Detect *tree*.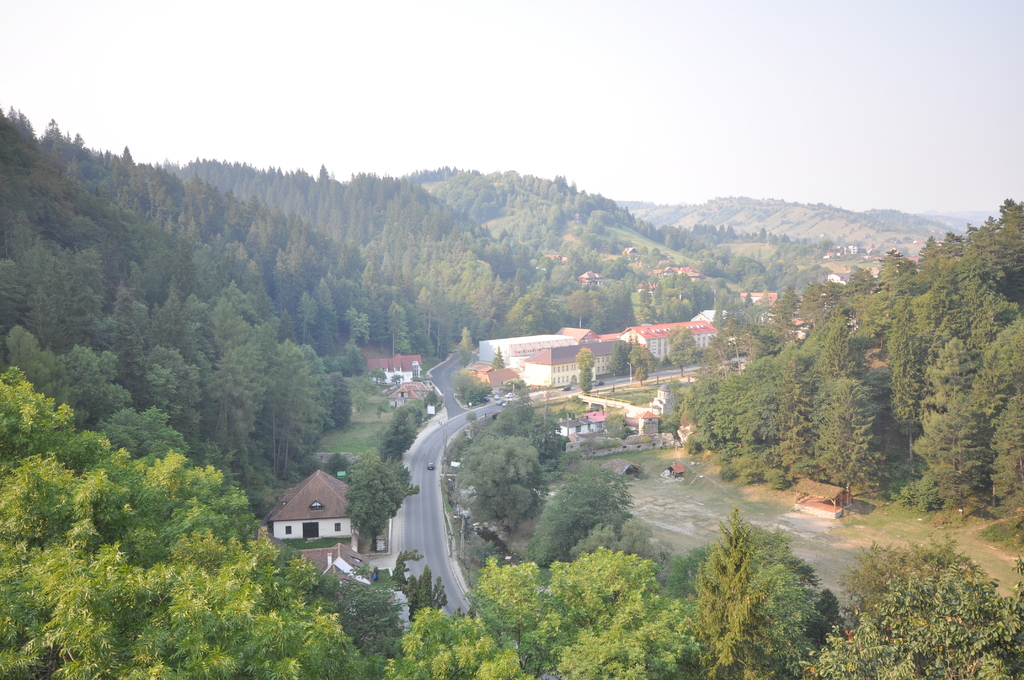
Detected at select_region(698, 339, 729, 391).
